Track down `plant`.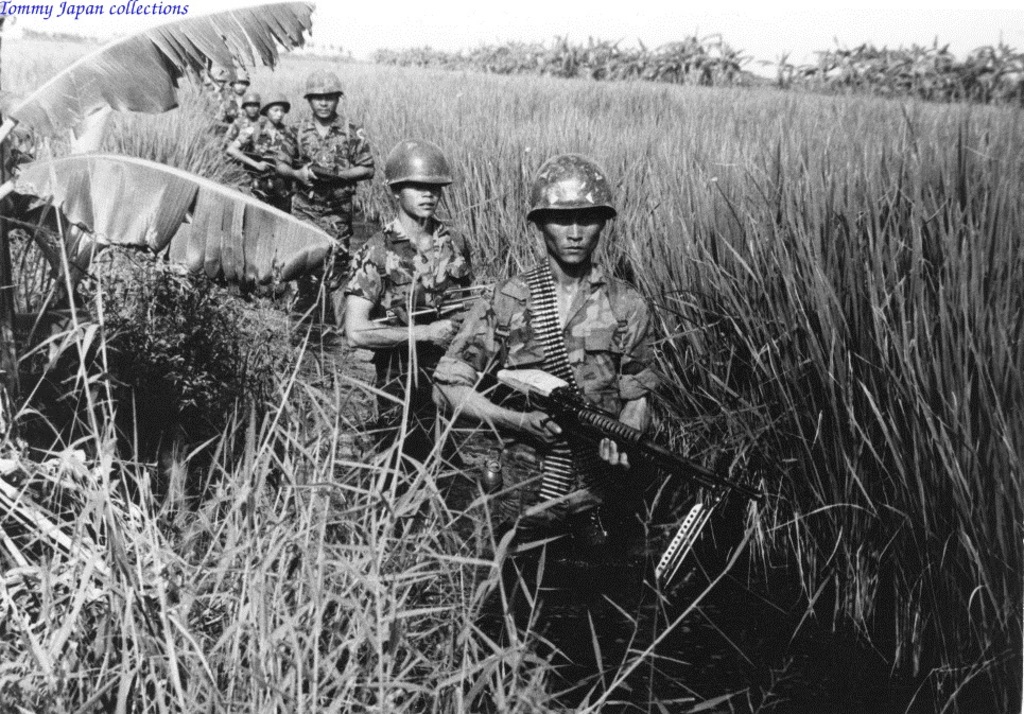
Tracked to box=[370, 23, 761, 88].
